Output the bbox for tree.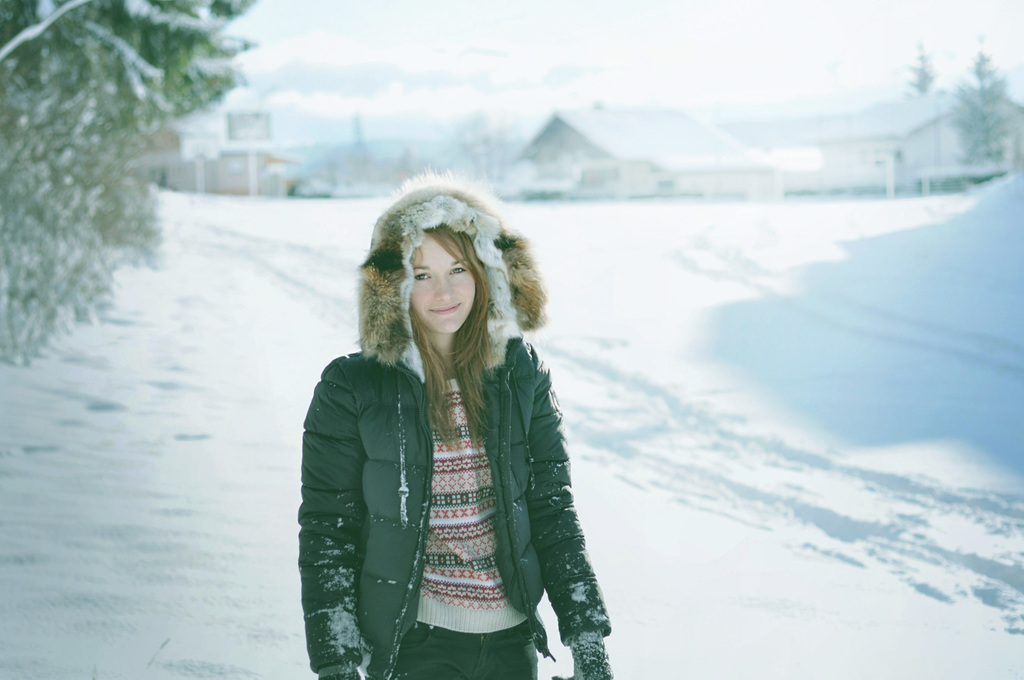
x1=902, y1=34, x2=943, y2=98.
